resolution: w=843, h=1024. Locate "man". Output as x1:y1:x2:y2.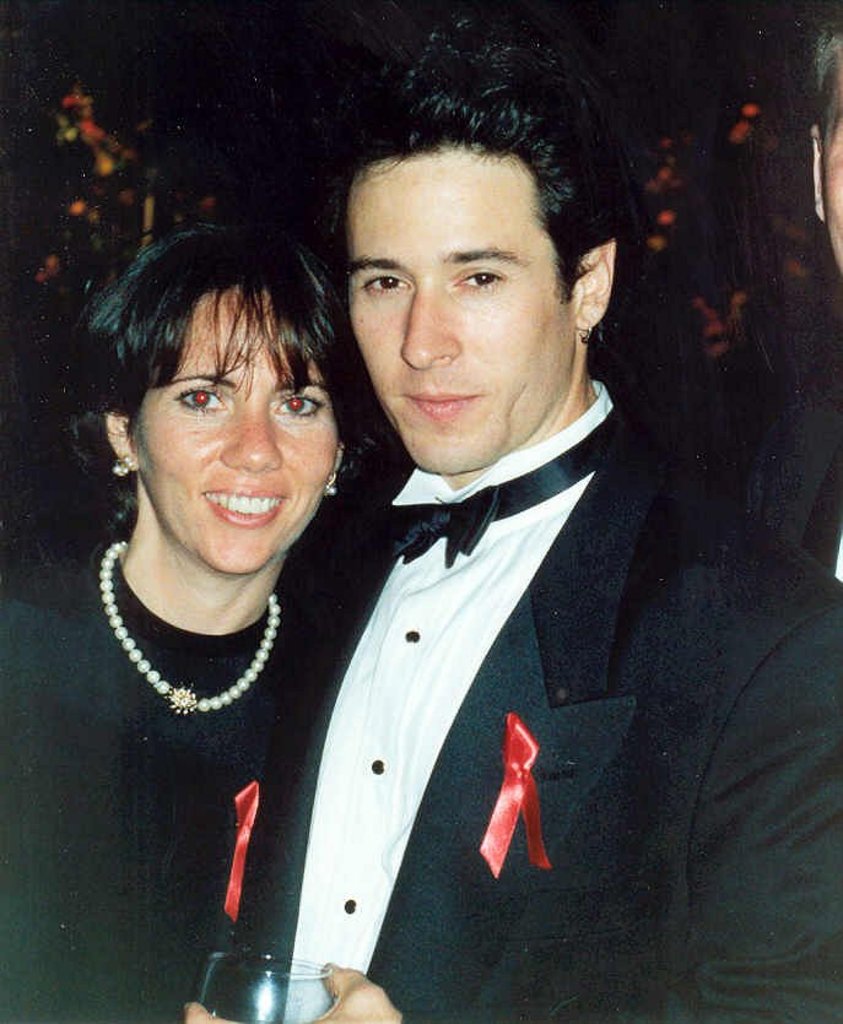
729:17:842:578.
